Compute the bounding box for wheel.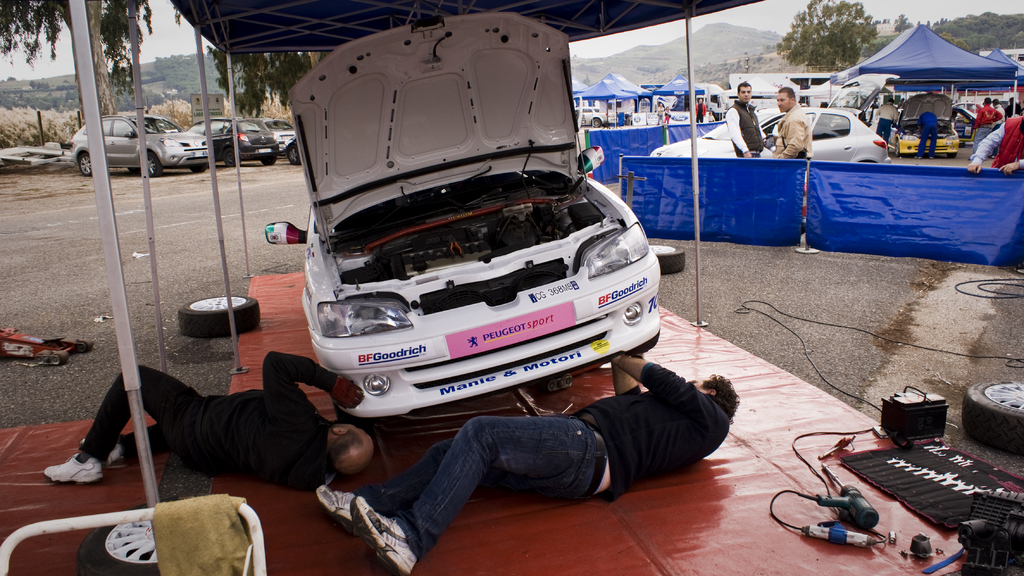
<box>189,167,208,177</box>.
